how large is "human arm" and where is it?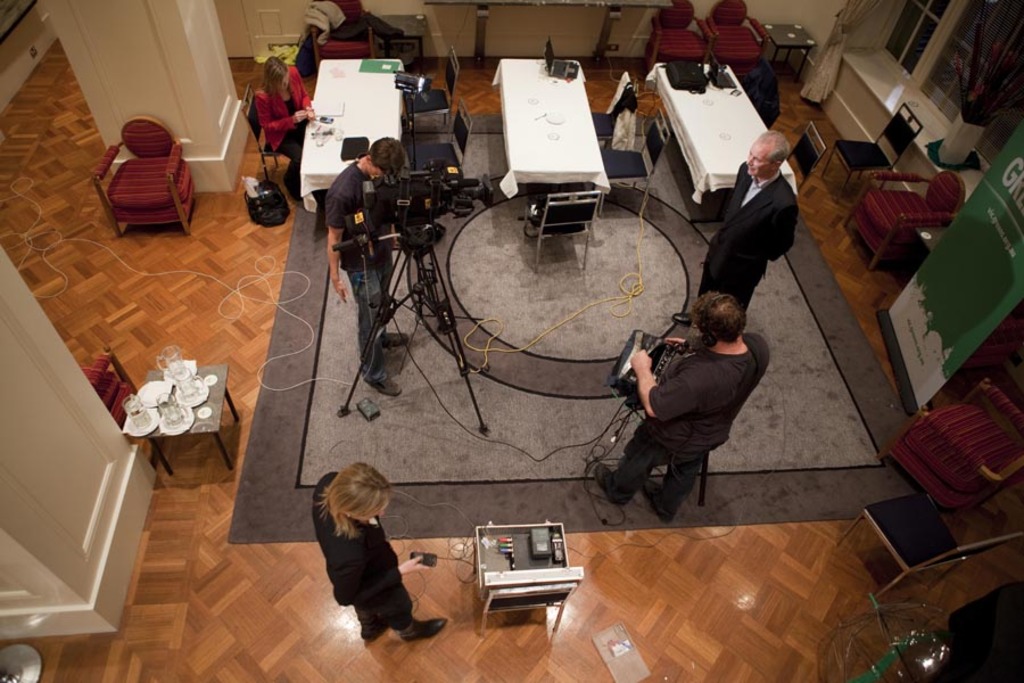
Bounding box: [257,94,307,135].
